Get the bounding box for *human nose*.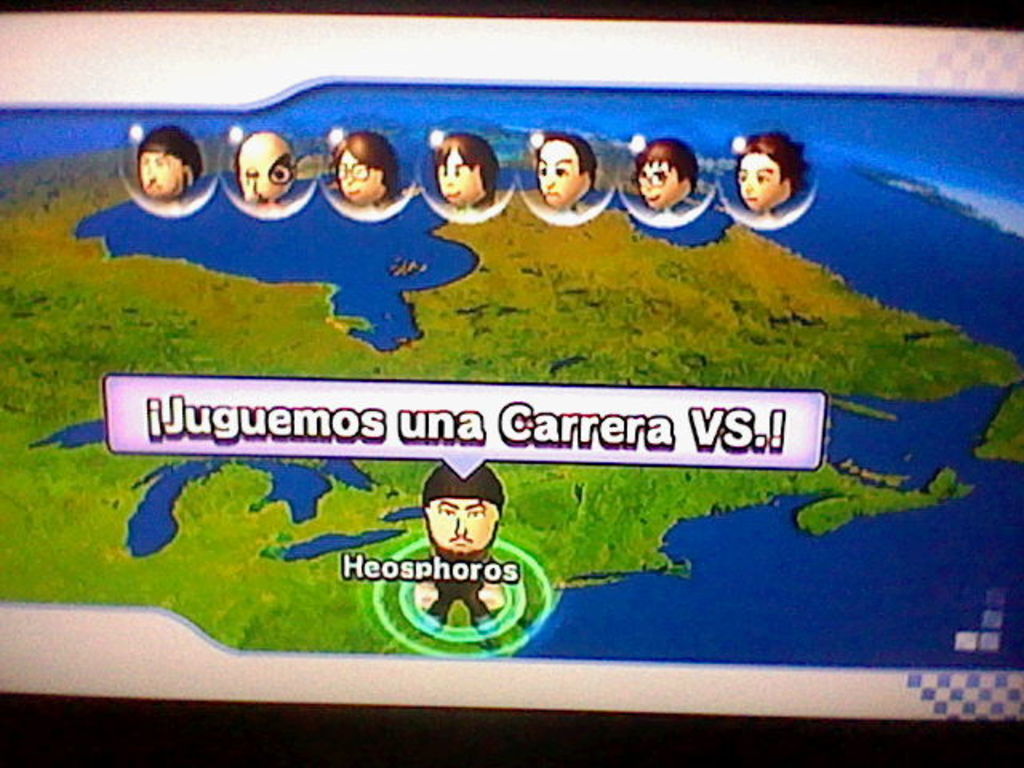
crop(741, 174, 752, 197).
